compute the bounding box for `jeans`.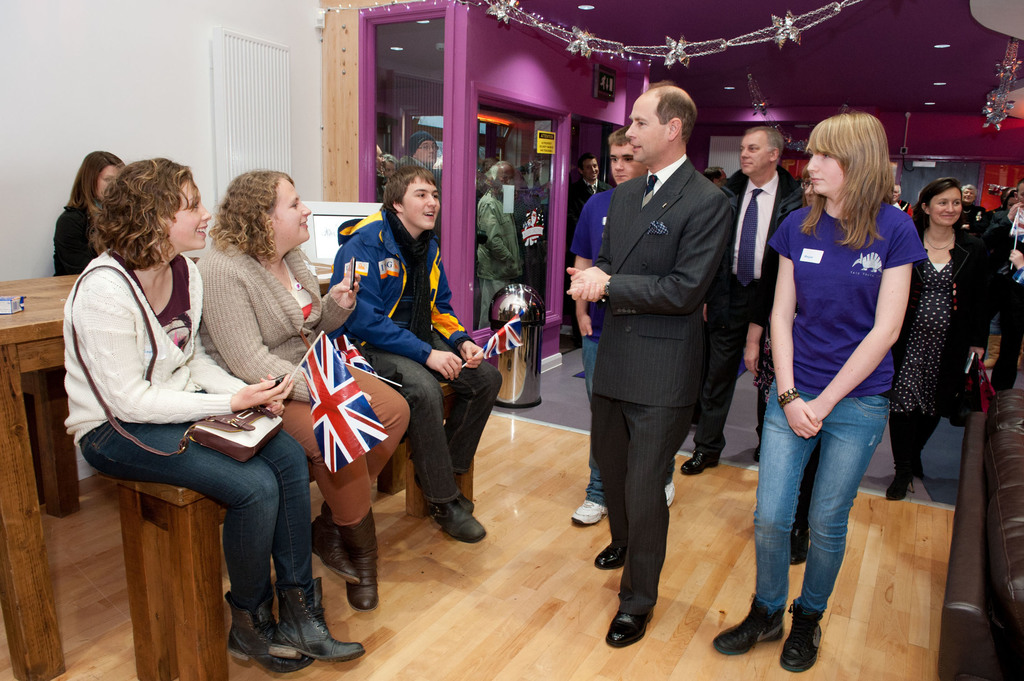
582/335/606/508.
